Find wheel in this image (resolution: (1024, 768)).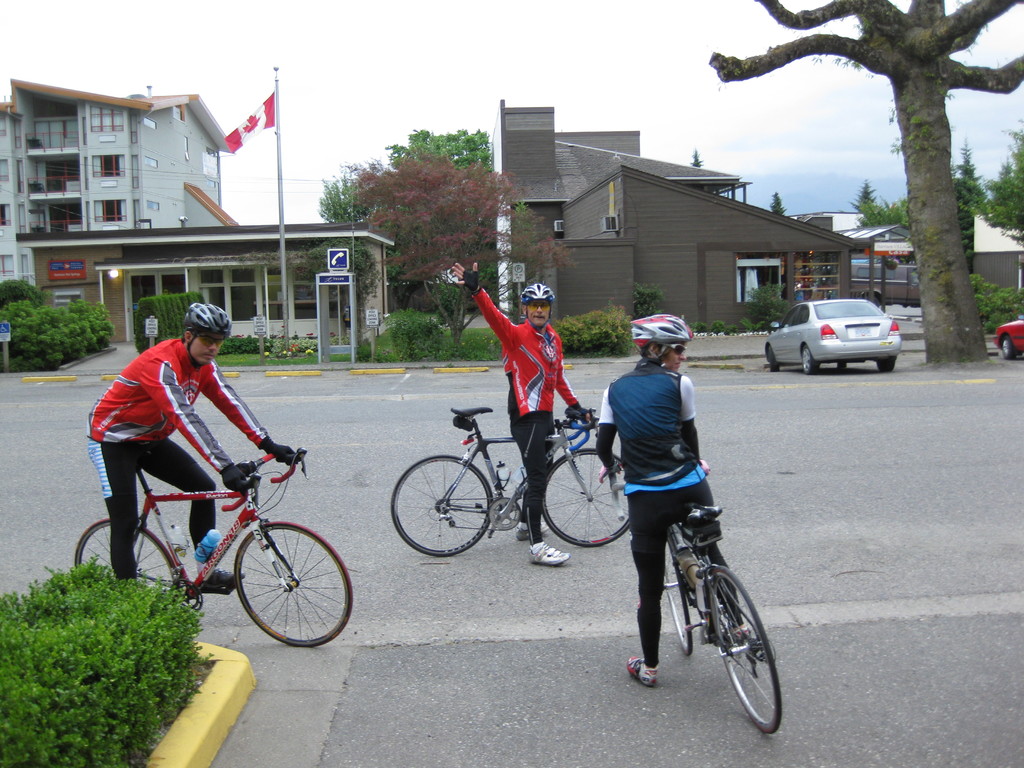
[left=666, top=542, right=694, bottom=652].
